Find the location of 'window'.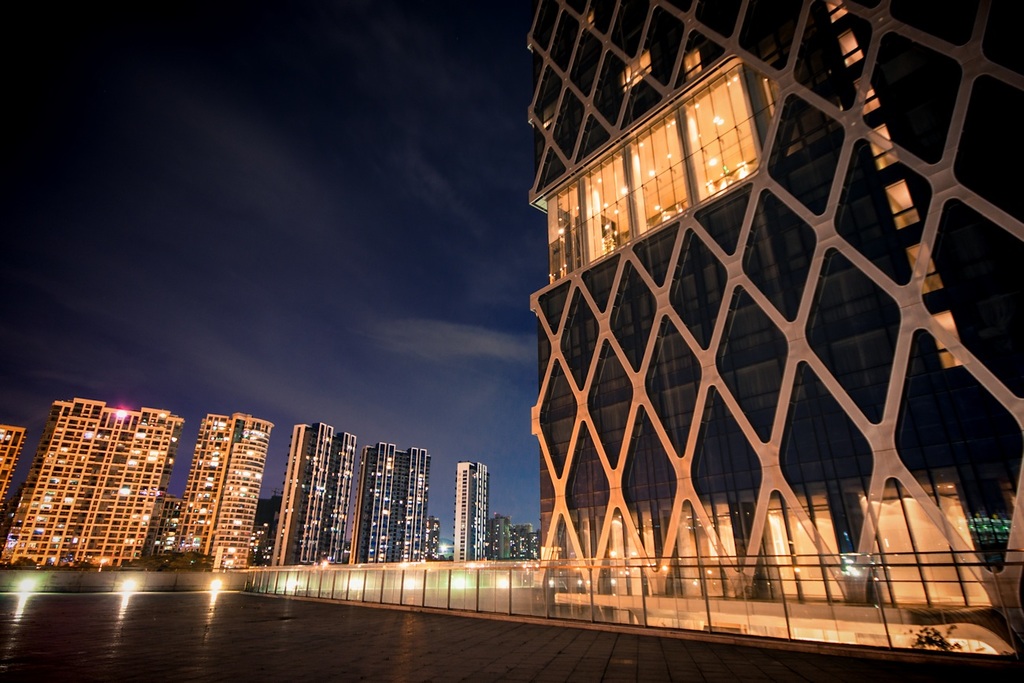
Location: 824 0 844 22.
